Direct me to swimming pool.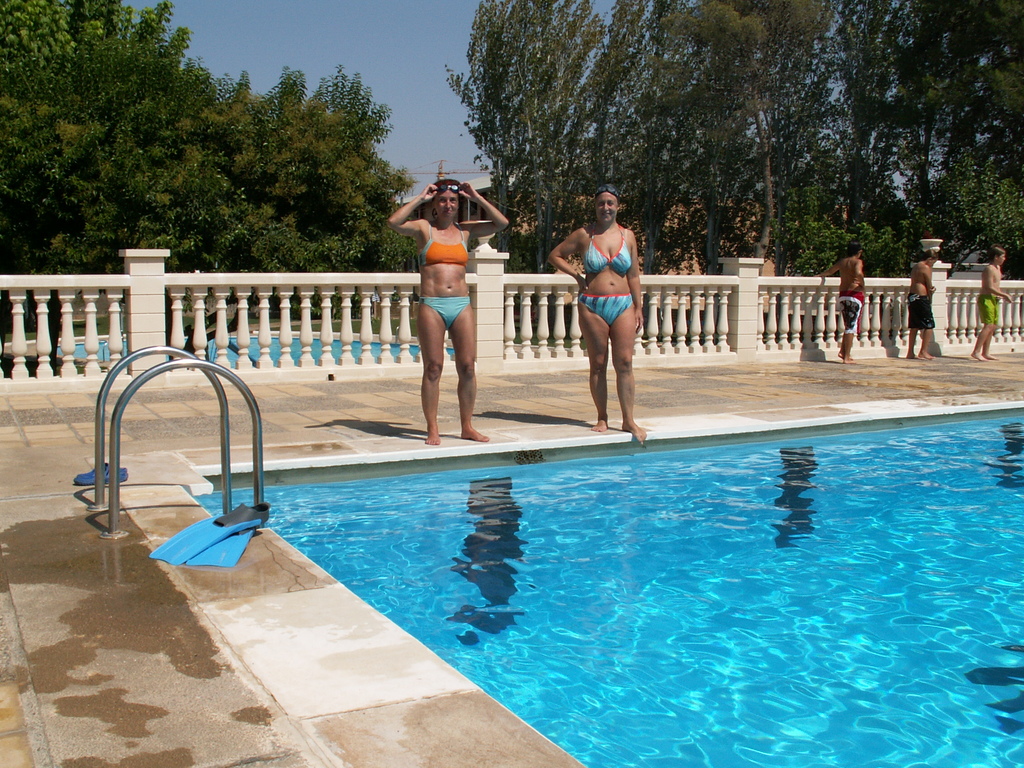
Direction: {"x1": 87, "y1": 390, "x2": 1023, "y2": 767}.
